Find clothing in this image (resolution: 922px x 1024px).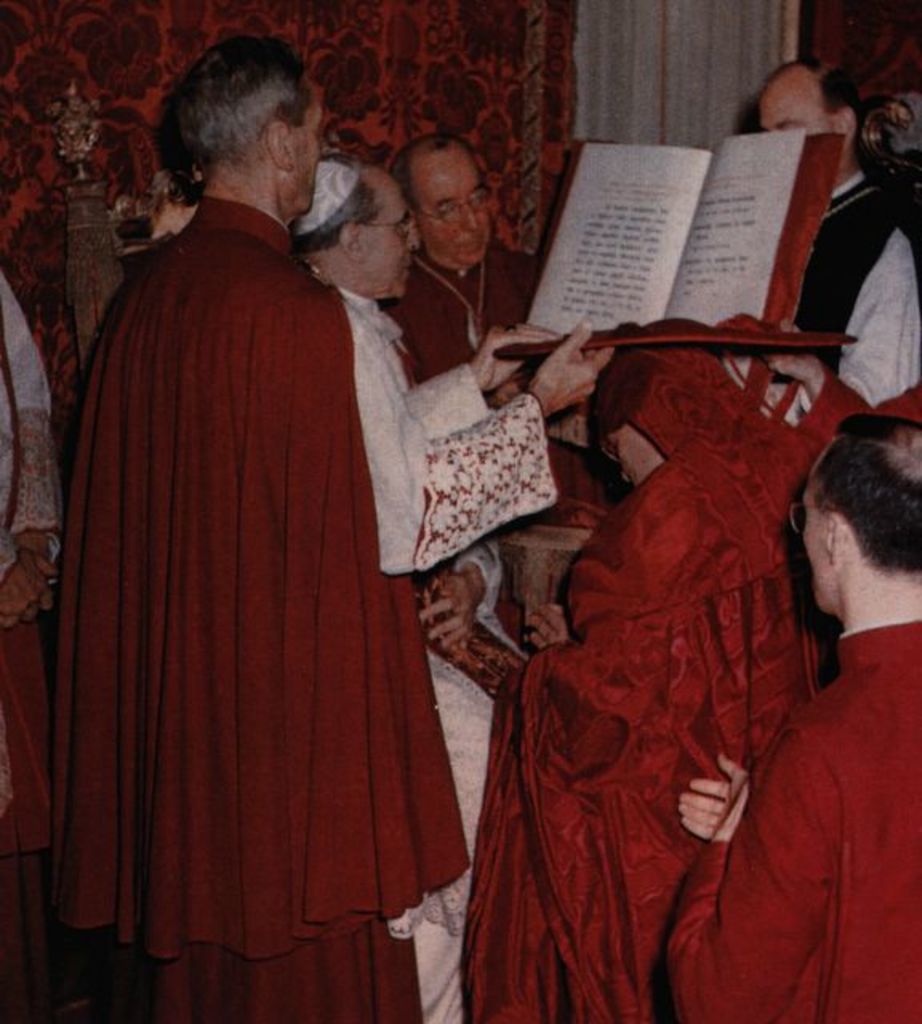
l=767, t=171, r=920, b=416.
